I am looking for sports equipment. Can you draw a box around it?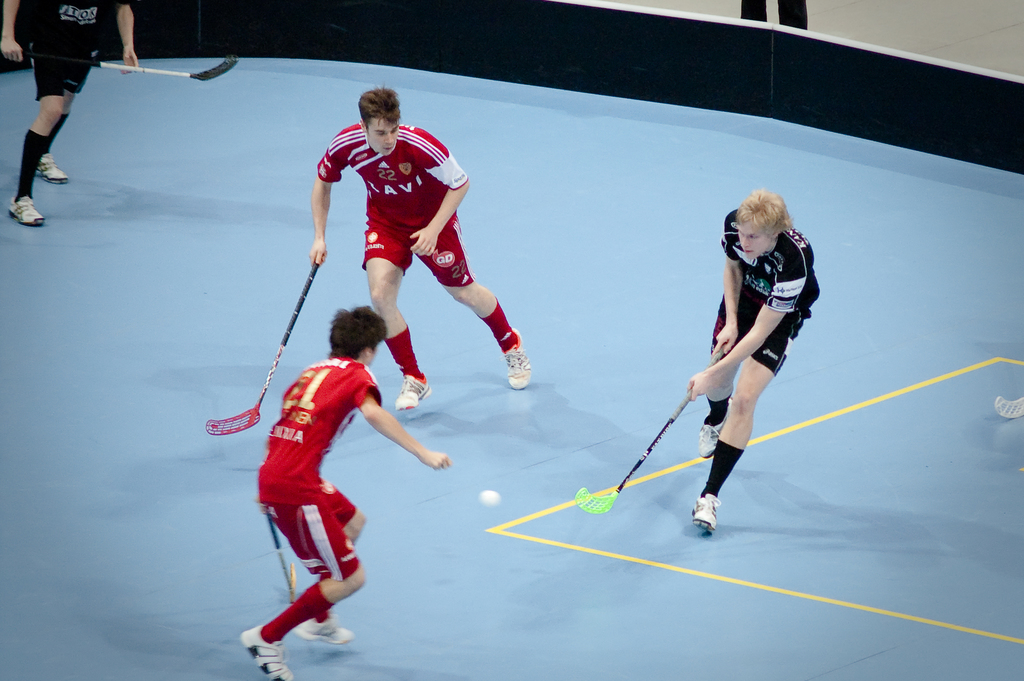
Sure, the bounding box is bbox=[8, 197, 45, 226].
